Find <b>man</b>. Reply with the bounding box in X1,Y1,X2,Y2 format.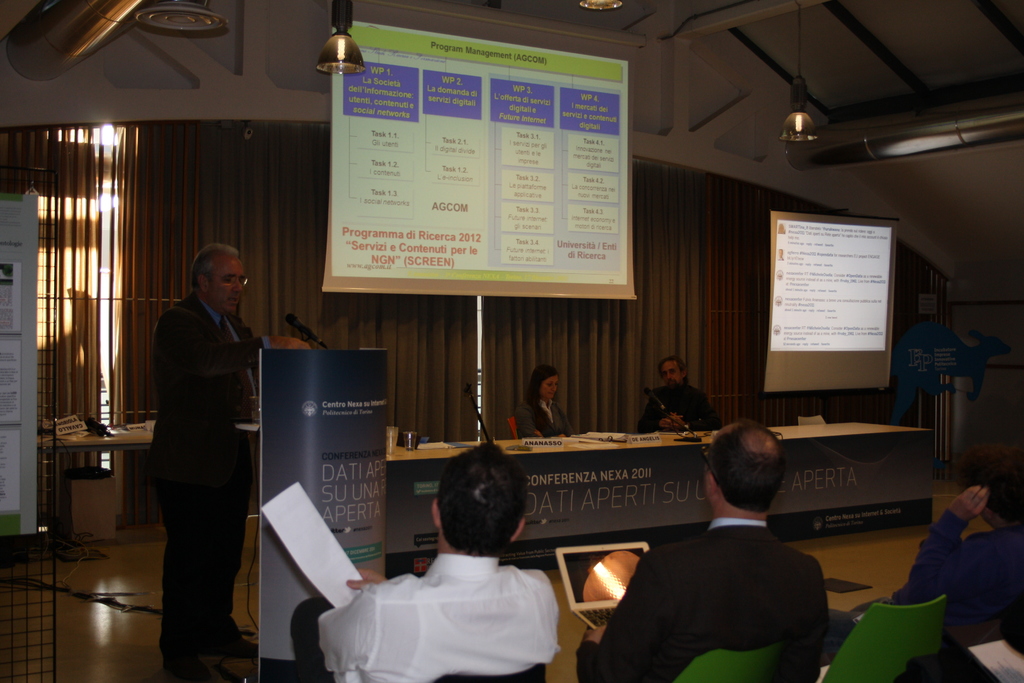
615,425,847,677.
